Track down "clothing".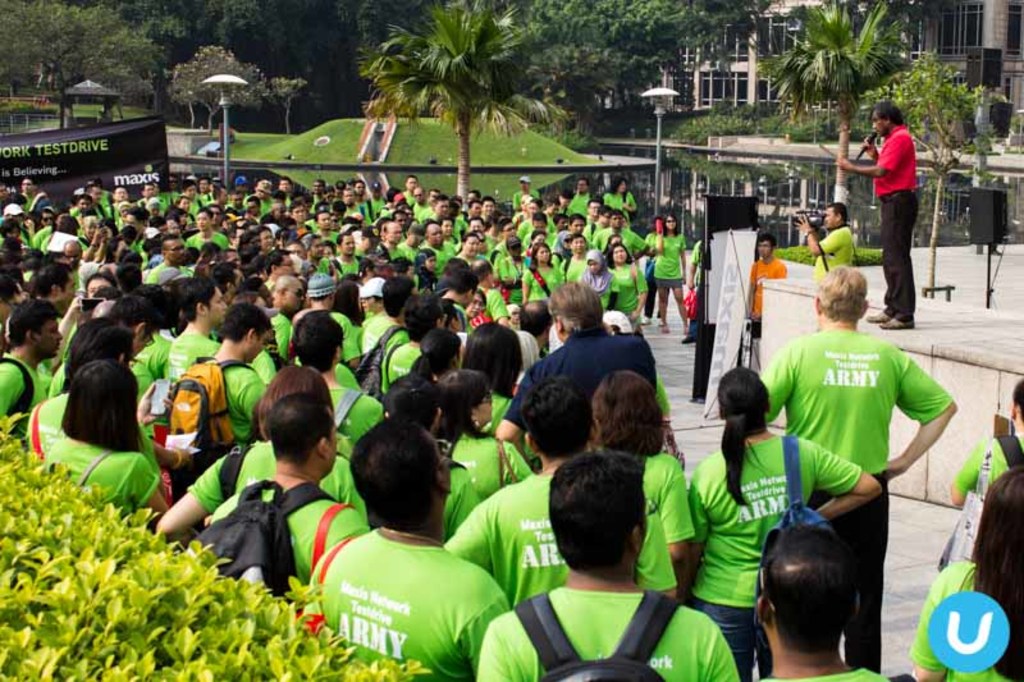
Tracked to (297, 522, 497, 681).
